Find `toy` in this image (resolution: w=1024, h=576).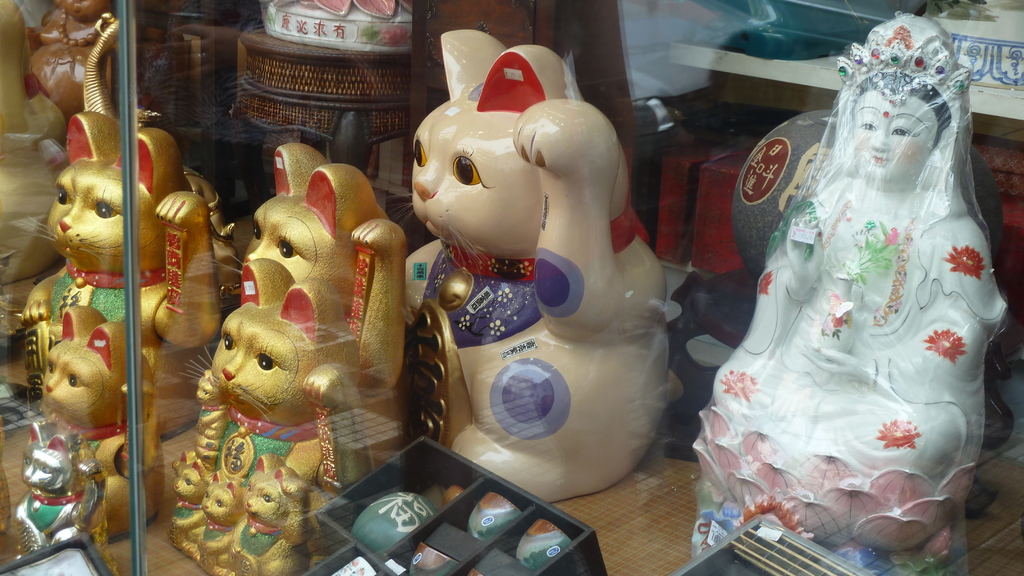
pyautogui.locateOnScreen(695, 17, 1011, 575).
